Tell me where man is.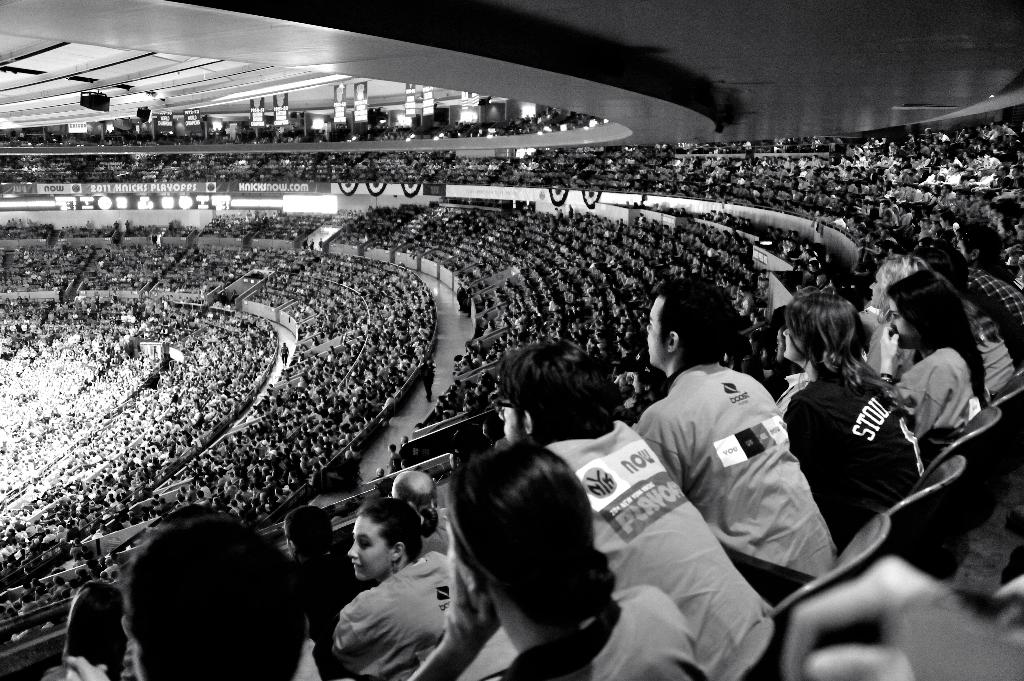
man is at left=609, top=295, right=828, bottom=616.
